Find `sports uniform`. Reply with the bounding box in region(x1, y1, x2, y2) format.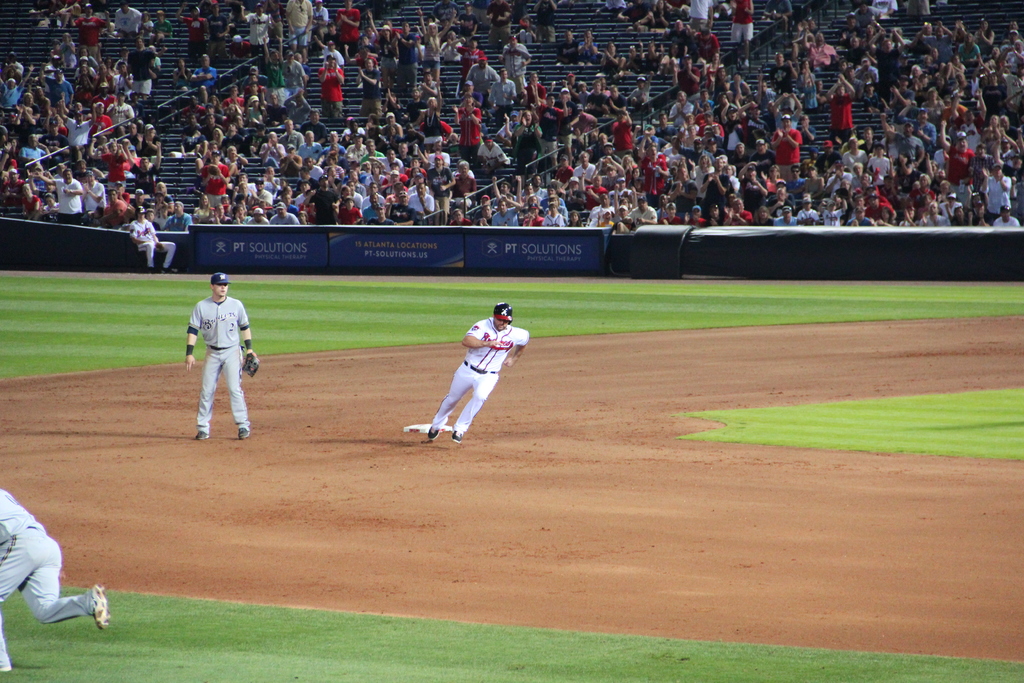
region(395, 32, 419, 74).
